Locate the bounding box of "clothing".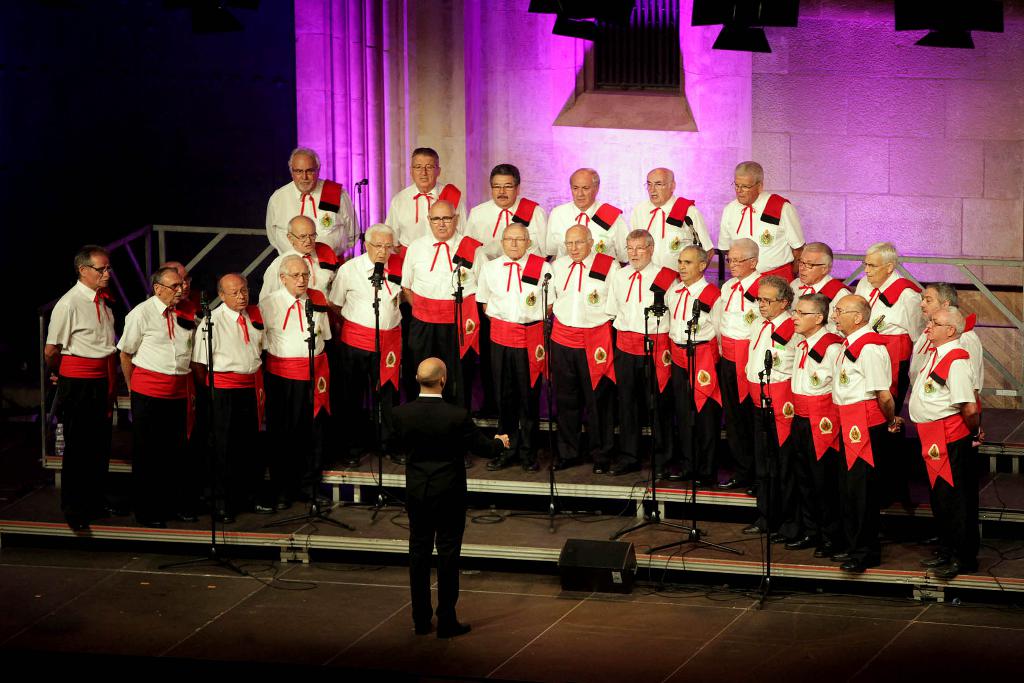
Bounding box: box=[465, 194, 554, 257].
